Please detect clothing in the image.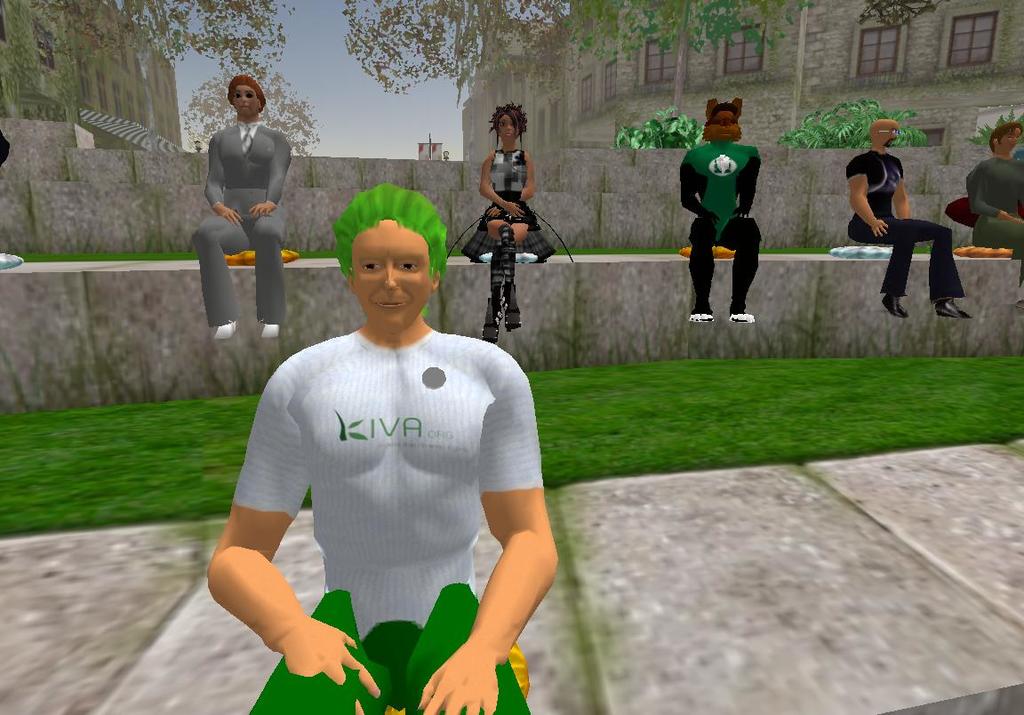
x1=959 y1=154 x2=1023 y2=272.
